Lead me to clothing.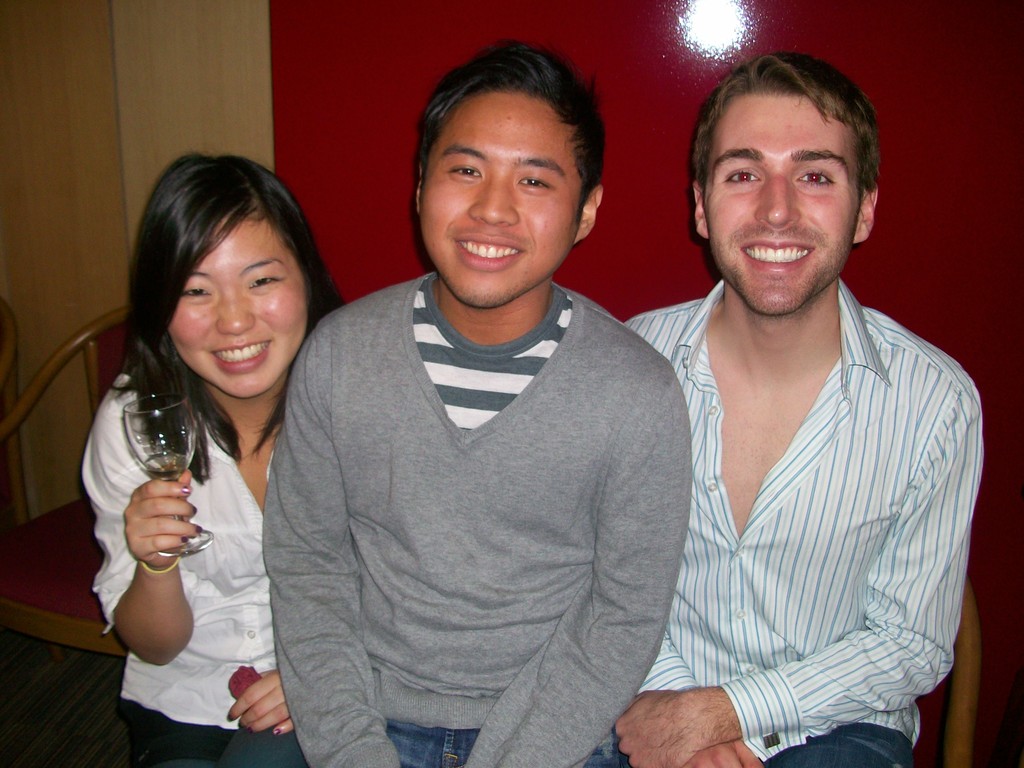
Lead to x1=623, y1=277, x2=986, y2=767.
